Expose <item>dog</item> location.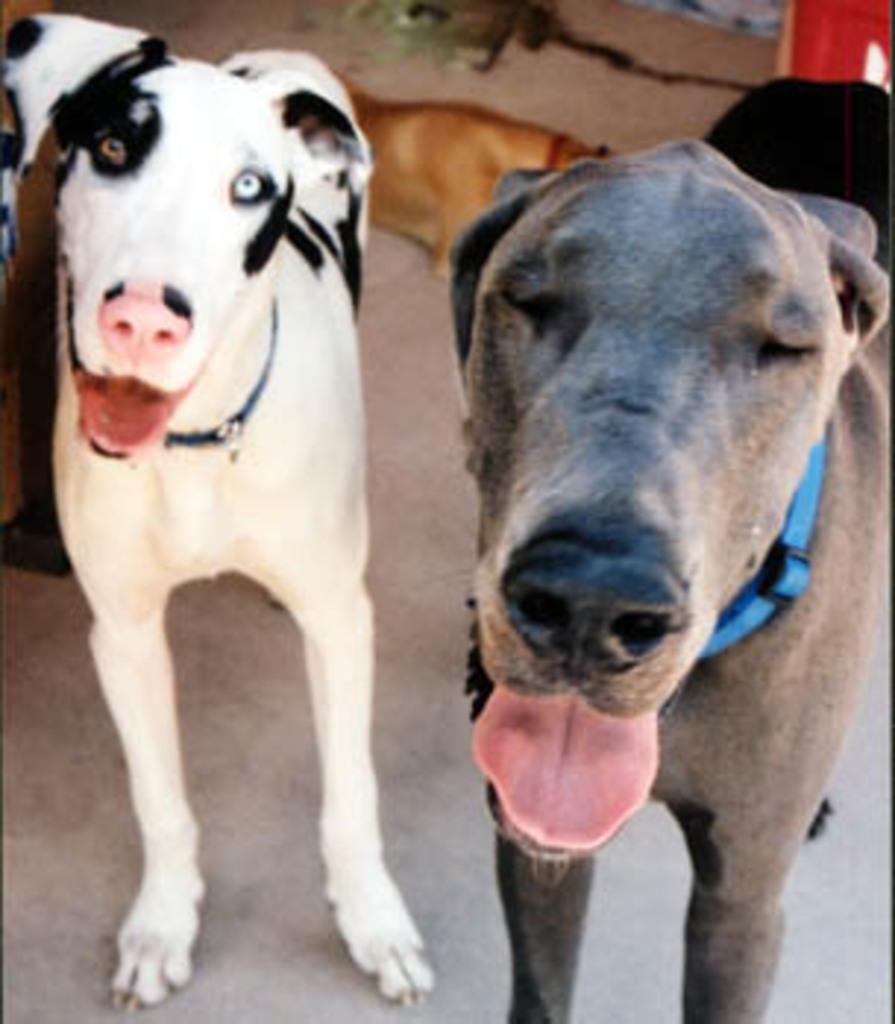
Exposed at {"x1": 0, "y1": 12, "x2": 440, "y2": 1018}.
